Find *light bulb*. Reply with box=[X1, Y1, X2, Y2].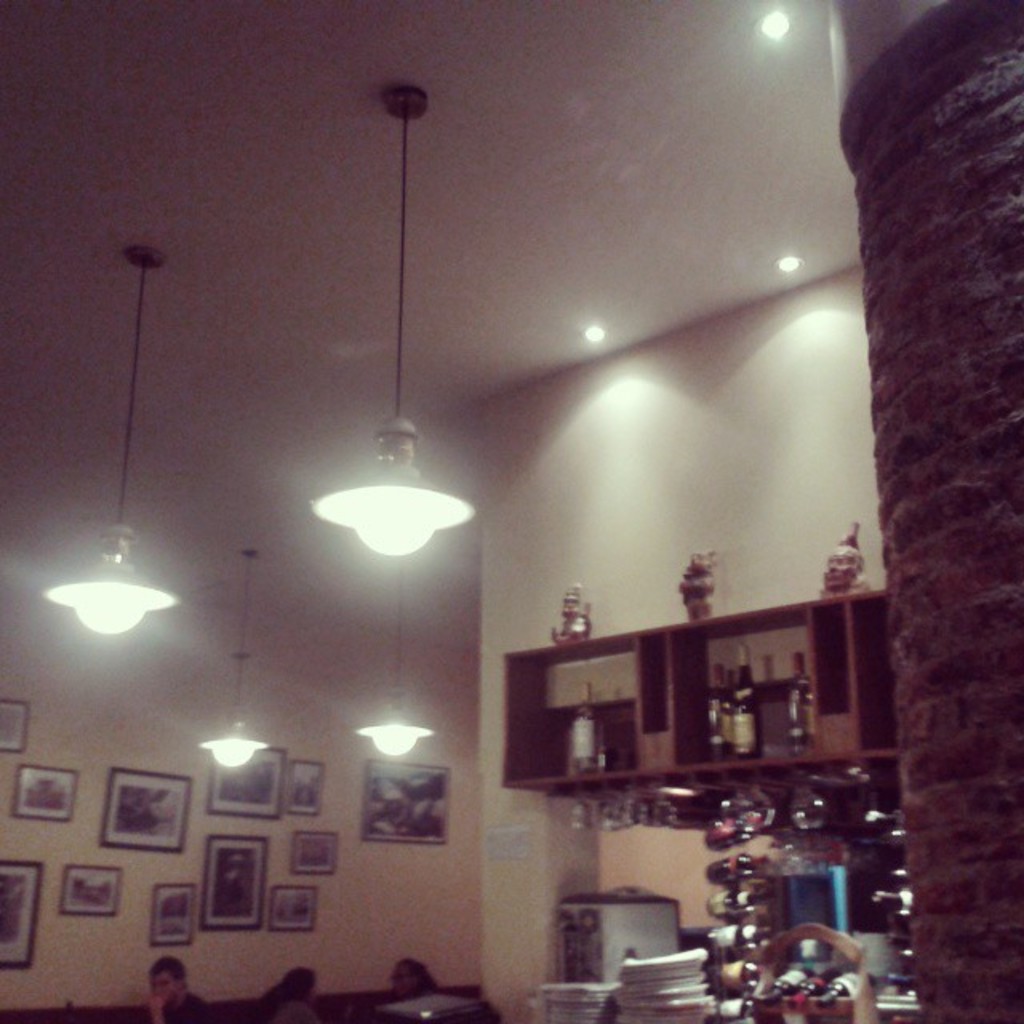
box=[72, 581, 150, 635].
